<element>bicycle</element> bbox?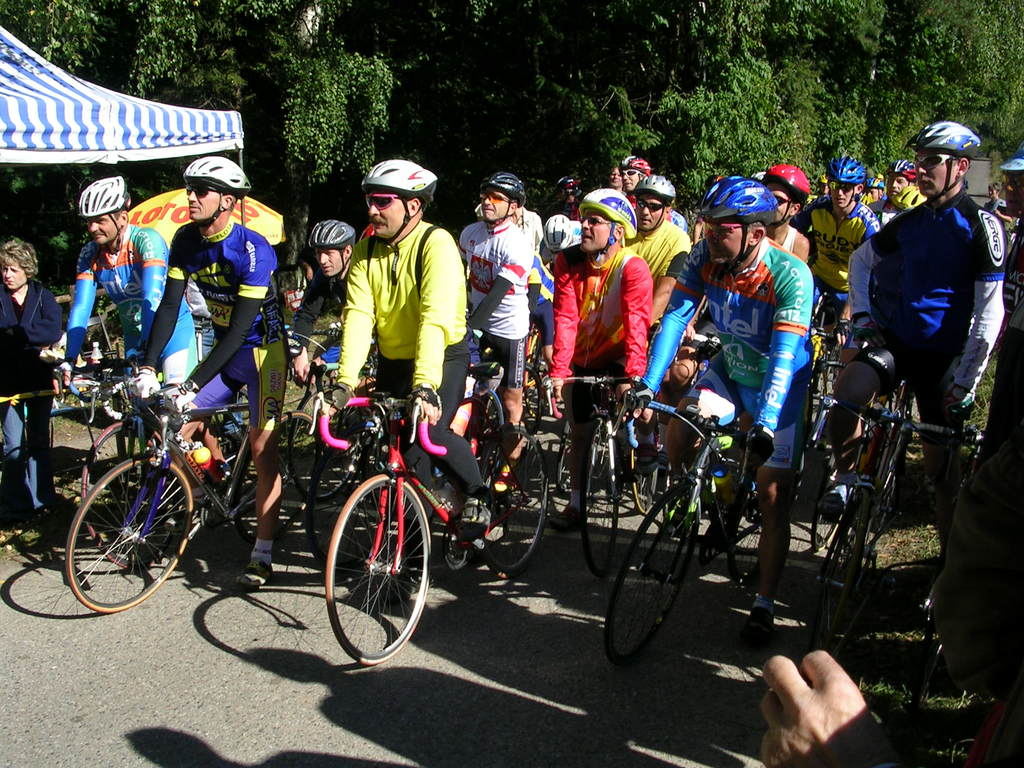
x1=63, y1=379, x2=255, y2=611
